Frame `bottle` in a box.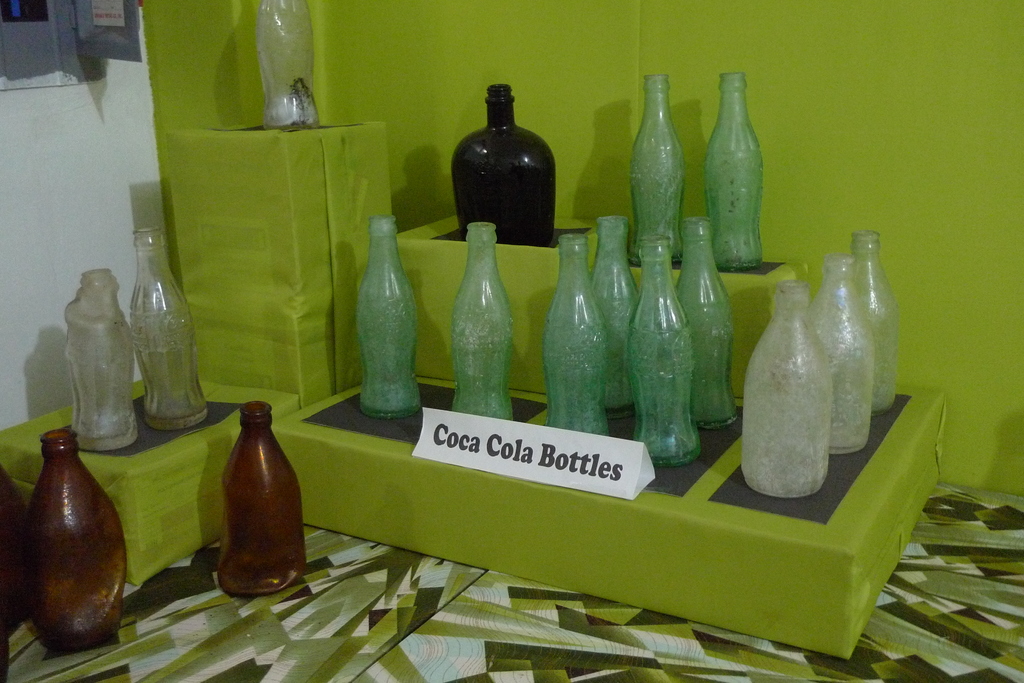
rect(0, 466, 31, 639).
